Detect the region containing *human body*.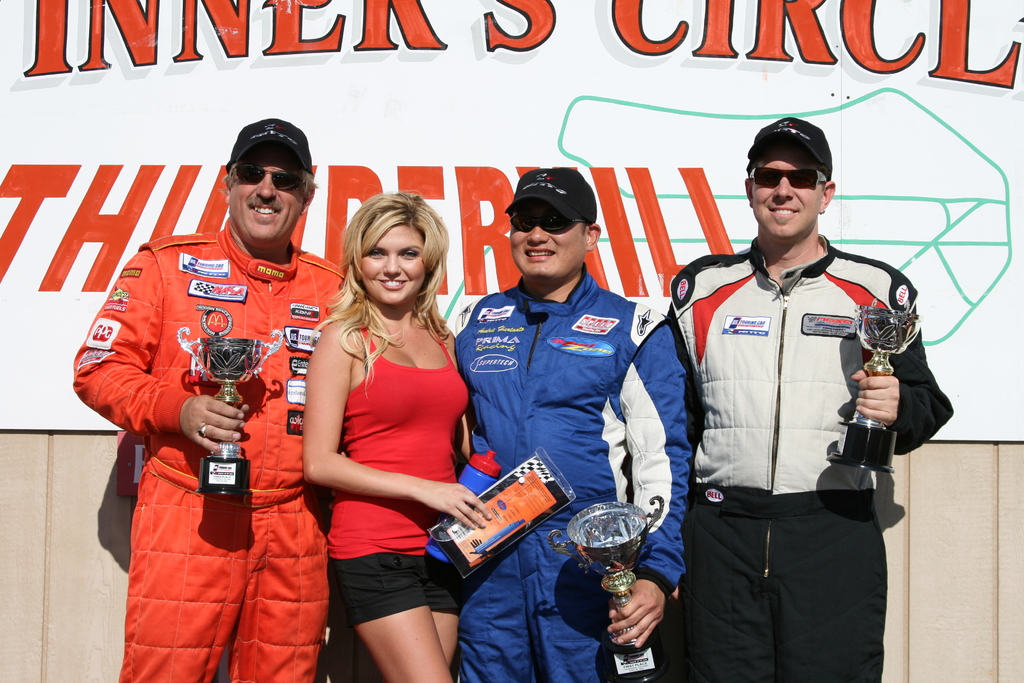
x1=298, y1=186, x2=525, y2=680.
